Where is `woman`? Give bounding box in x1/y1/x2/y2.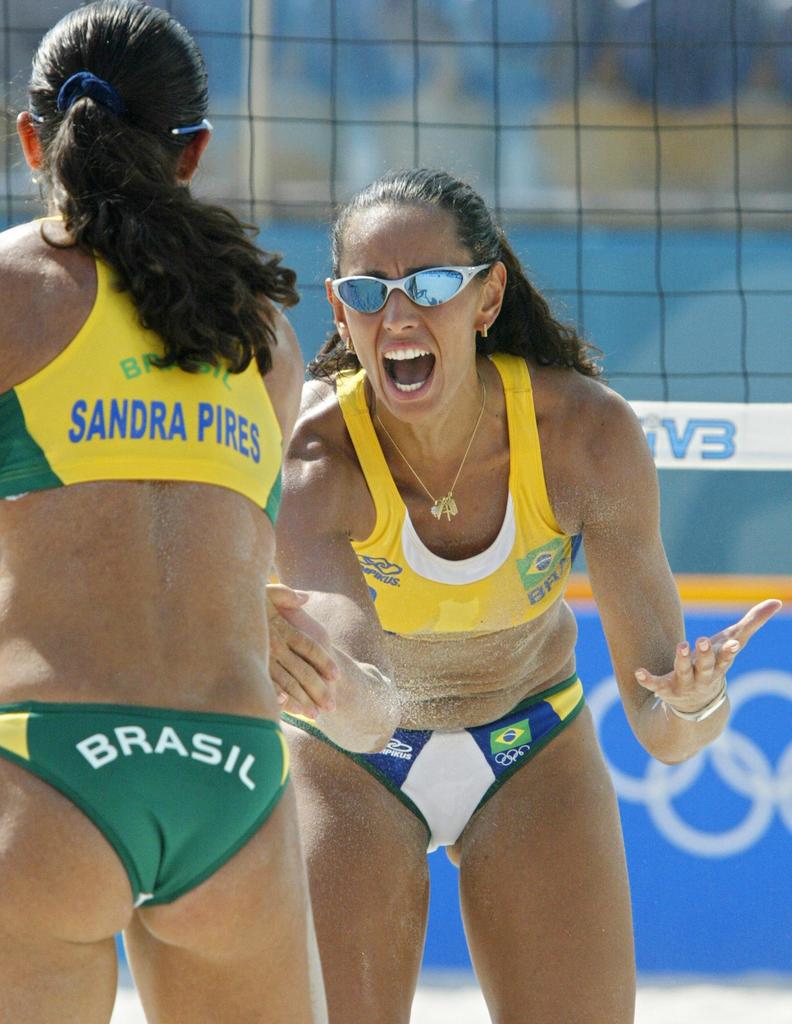
257/165/785/1023.
